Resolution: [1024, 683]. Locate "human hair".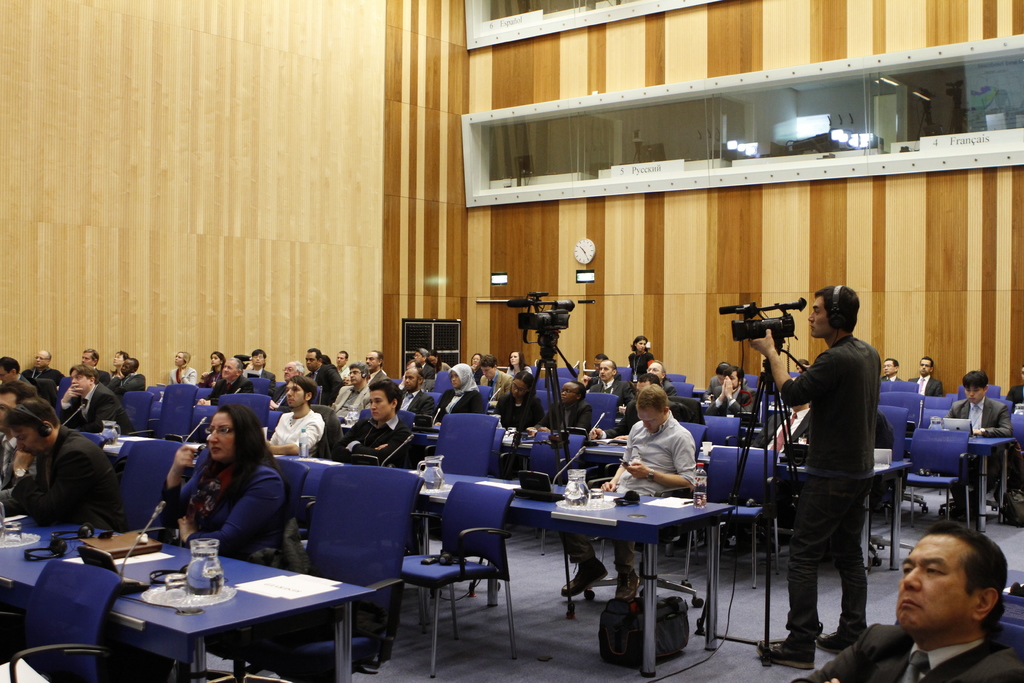
Rect(2, 397, 58, 425).
